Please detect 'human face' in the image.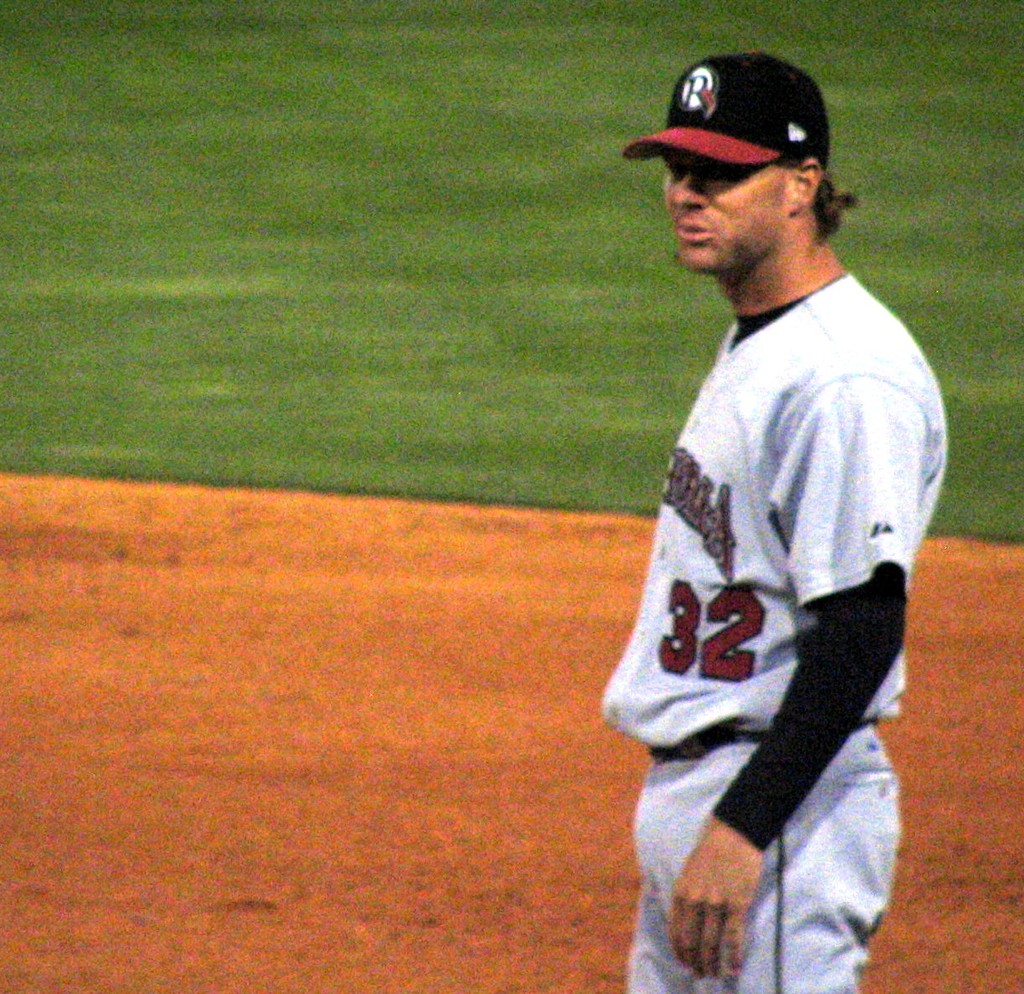
662:151:781:274.
